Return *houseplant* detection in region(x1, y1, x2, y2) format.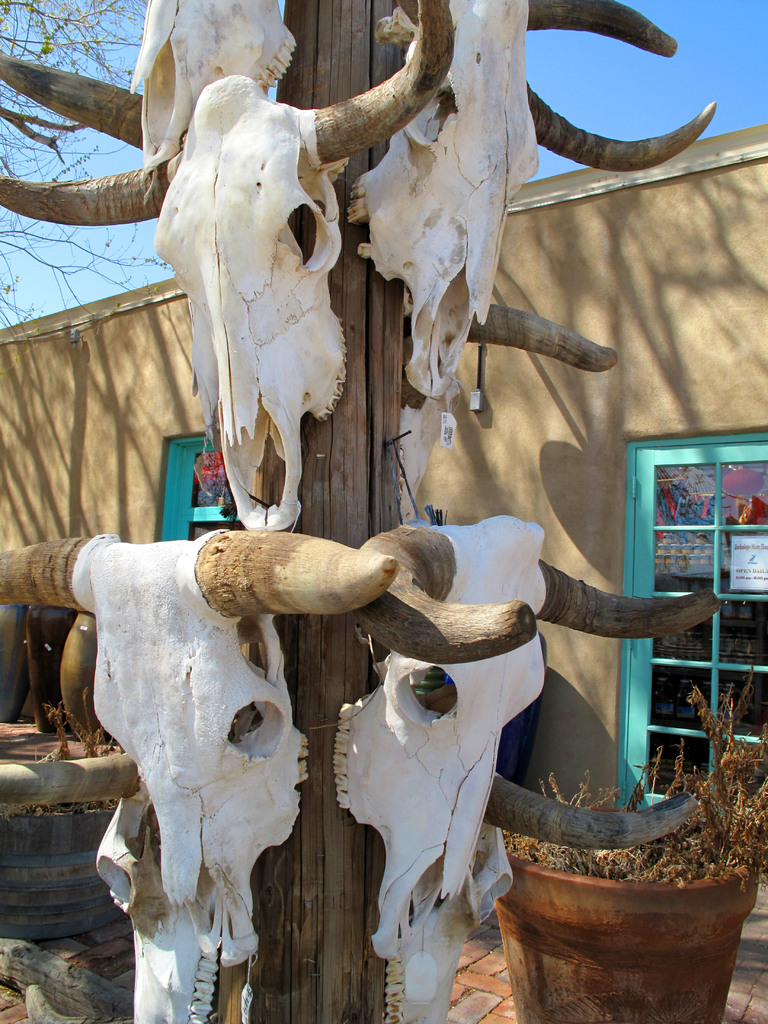
region(0, 690, 131, 945).
